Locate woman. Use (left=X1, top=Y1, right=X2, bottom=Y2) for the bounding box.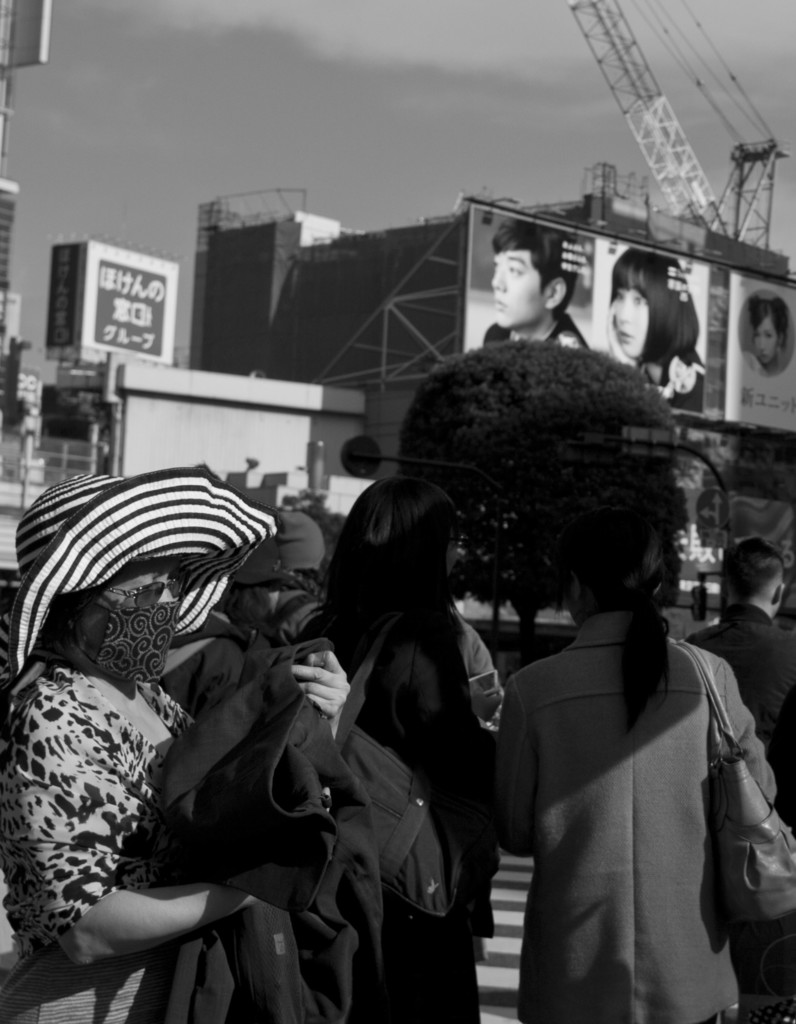
(left=738, top=289, right=785, bottom=376).
